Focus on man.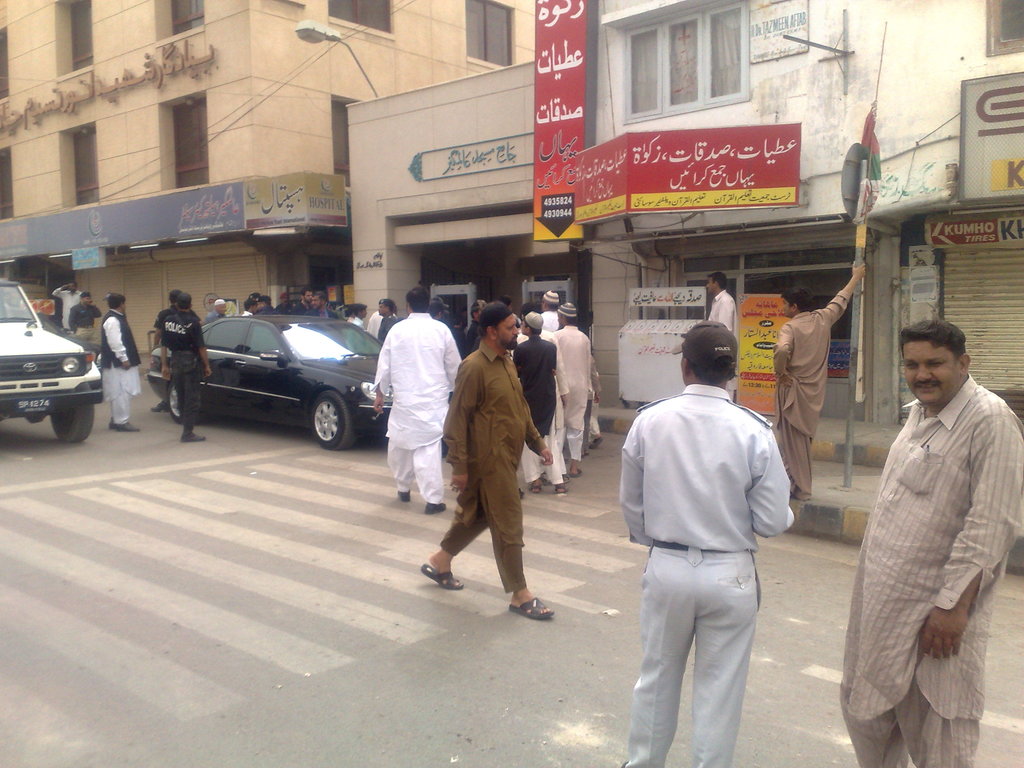
Focused at crop(545, 292, 602, 477).
